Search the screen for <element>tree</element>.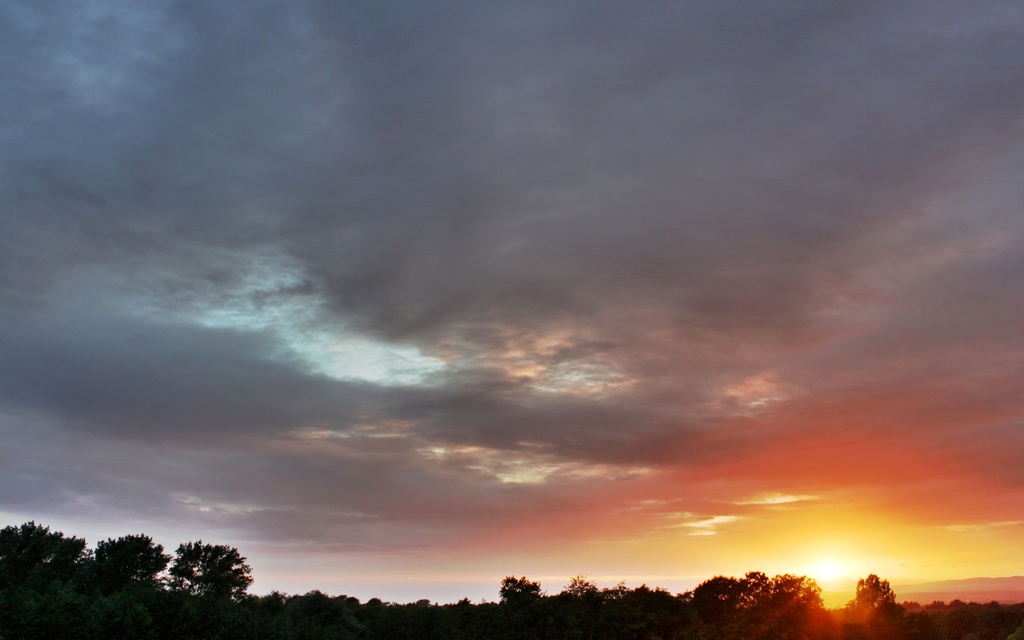
Found at 167:544:248:610.
